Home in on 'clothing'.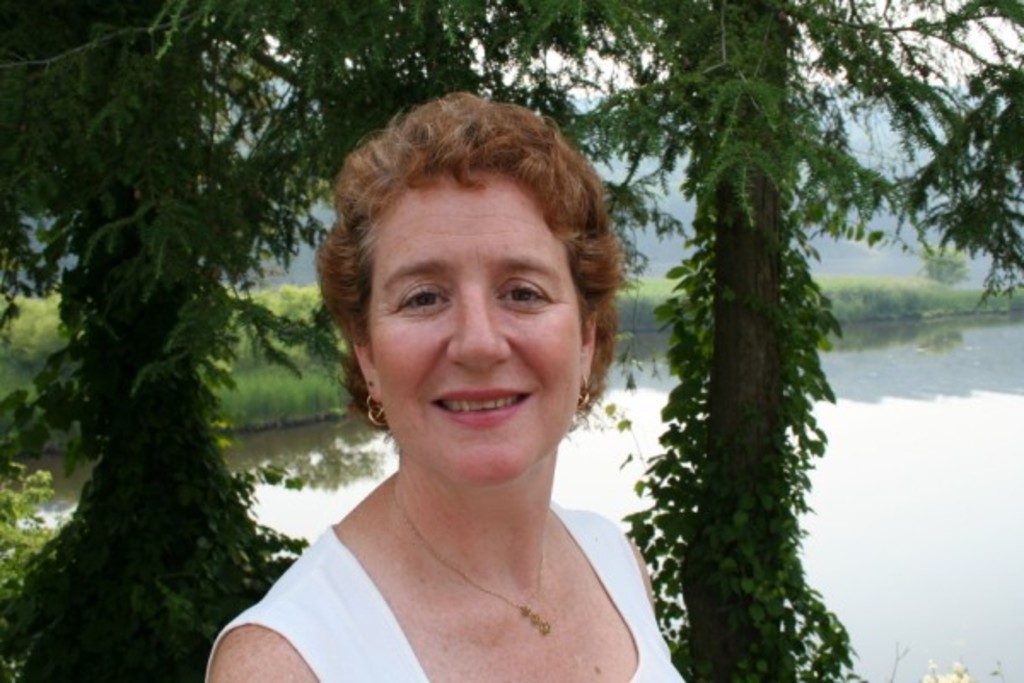
Homed in at x1=276 y1=509 x2=660 y2=663.
